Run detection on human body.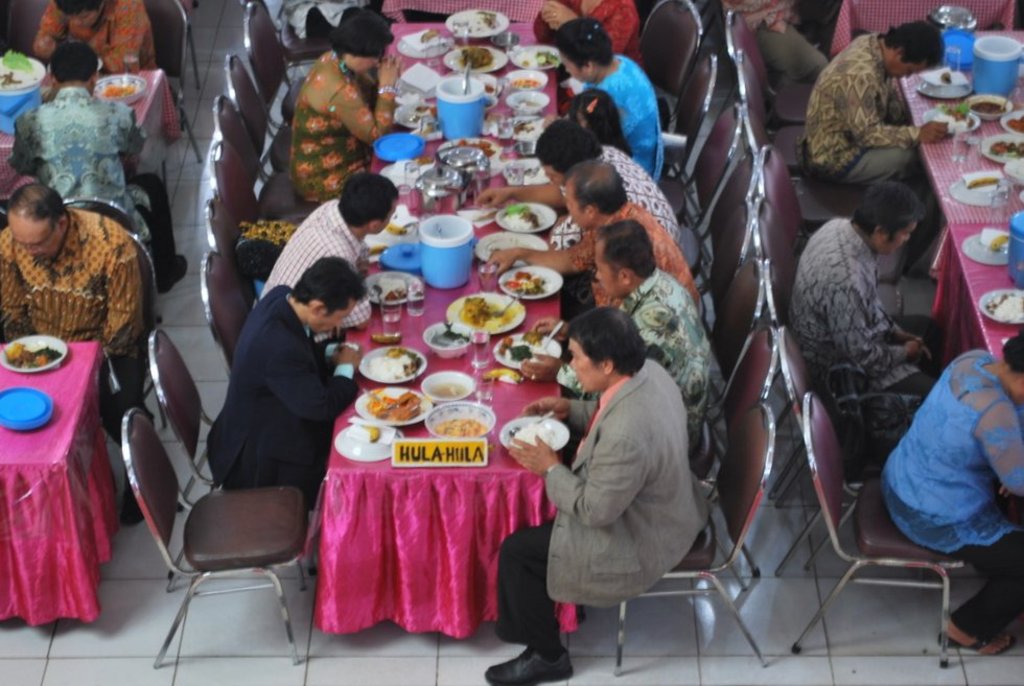
Result: left=2, top=180, right=144, bottom=519.
